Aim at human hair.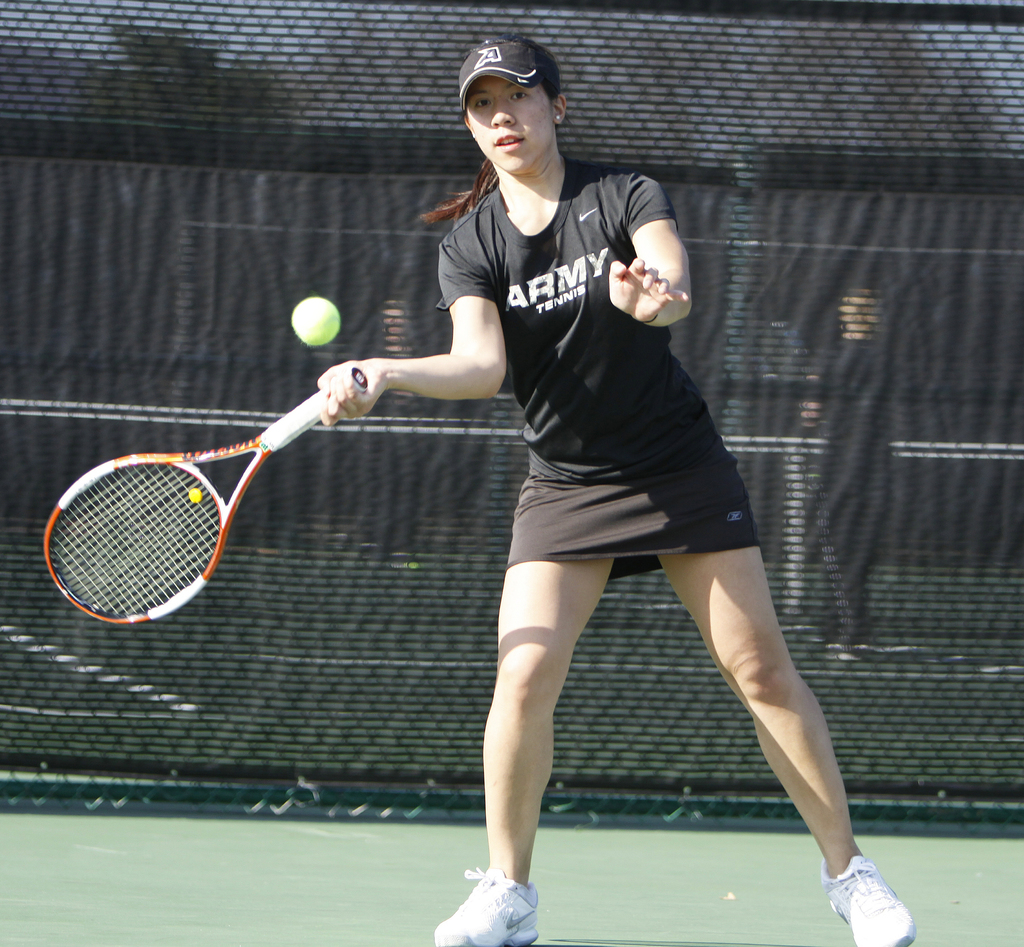
Aimed at l=419, t=35, r=570, b=225.
